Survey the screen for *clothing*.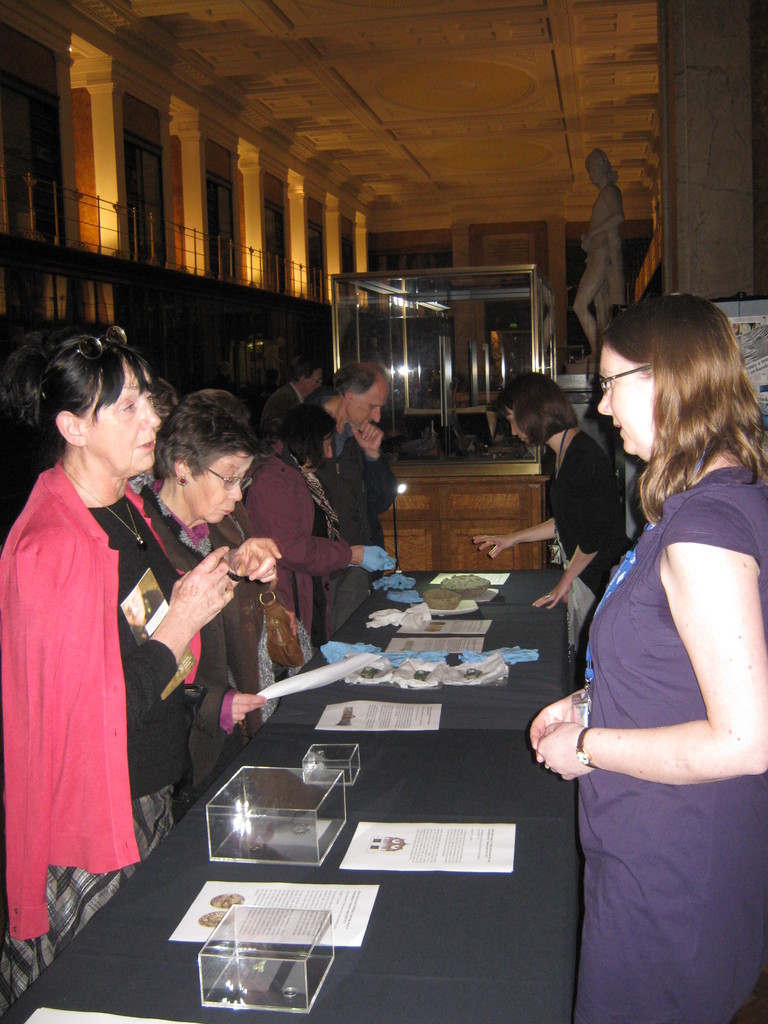
Survey found: bbox=(150, 479, 257, 781).
